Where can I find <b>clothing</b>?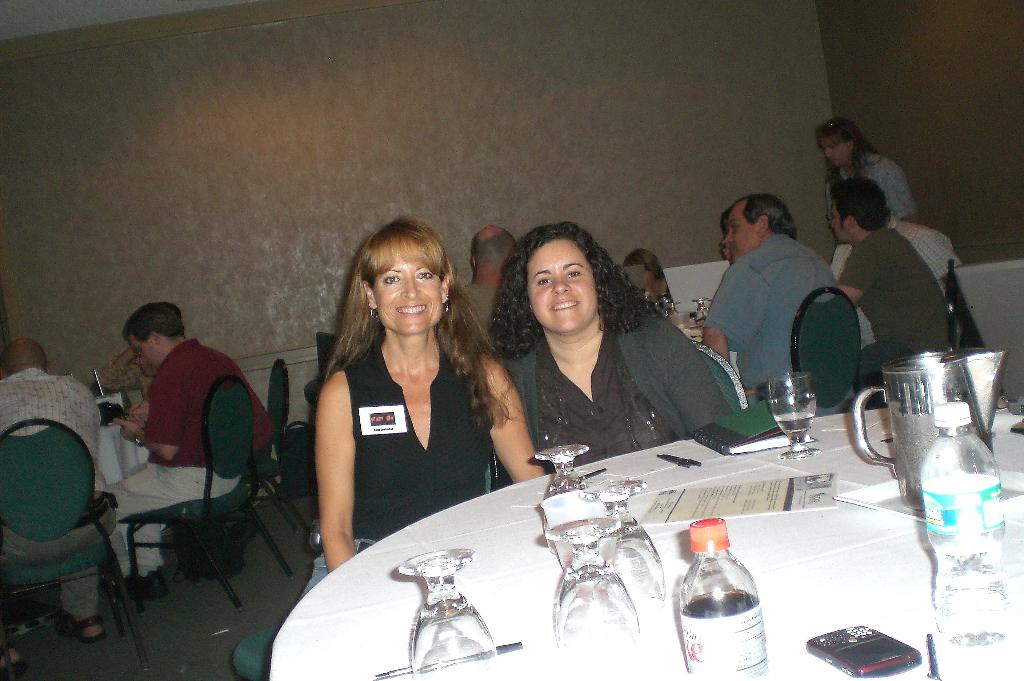
You can find it at BBox(127, 345, 277, 479).
